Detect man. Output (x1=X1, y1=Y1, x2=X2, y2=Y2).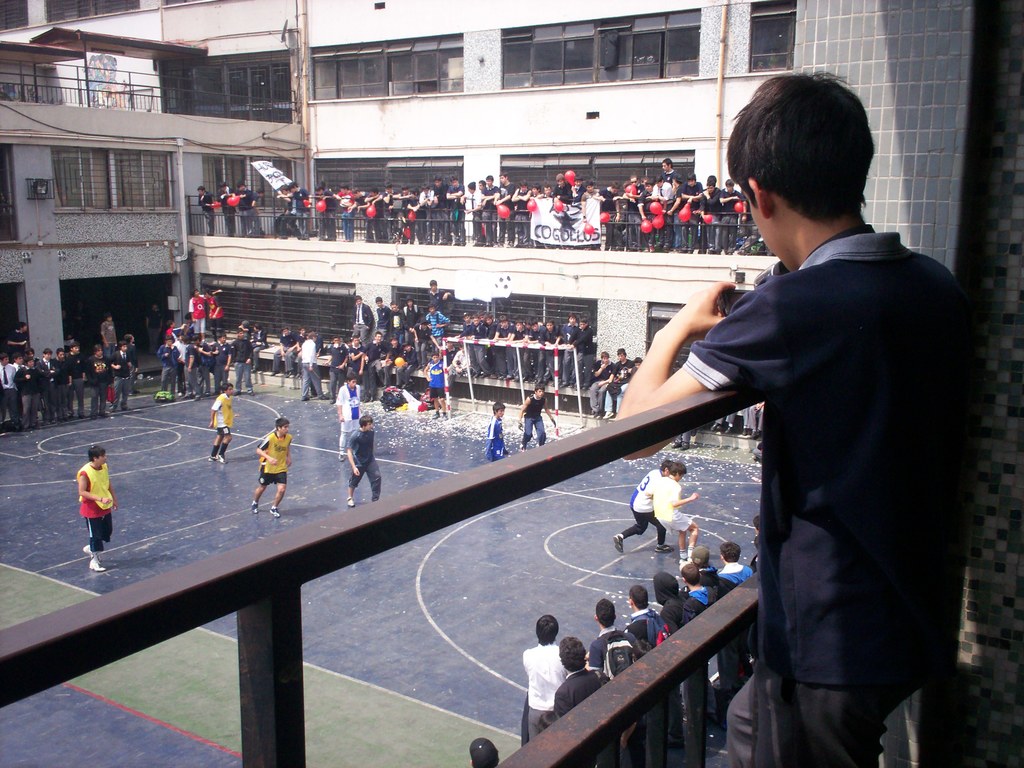
(x1=67, y1=339, x2=84, y2=417).
